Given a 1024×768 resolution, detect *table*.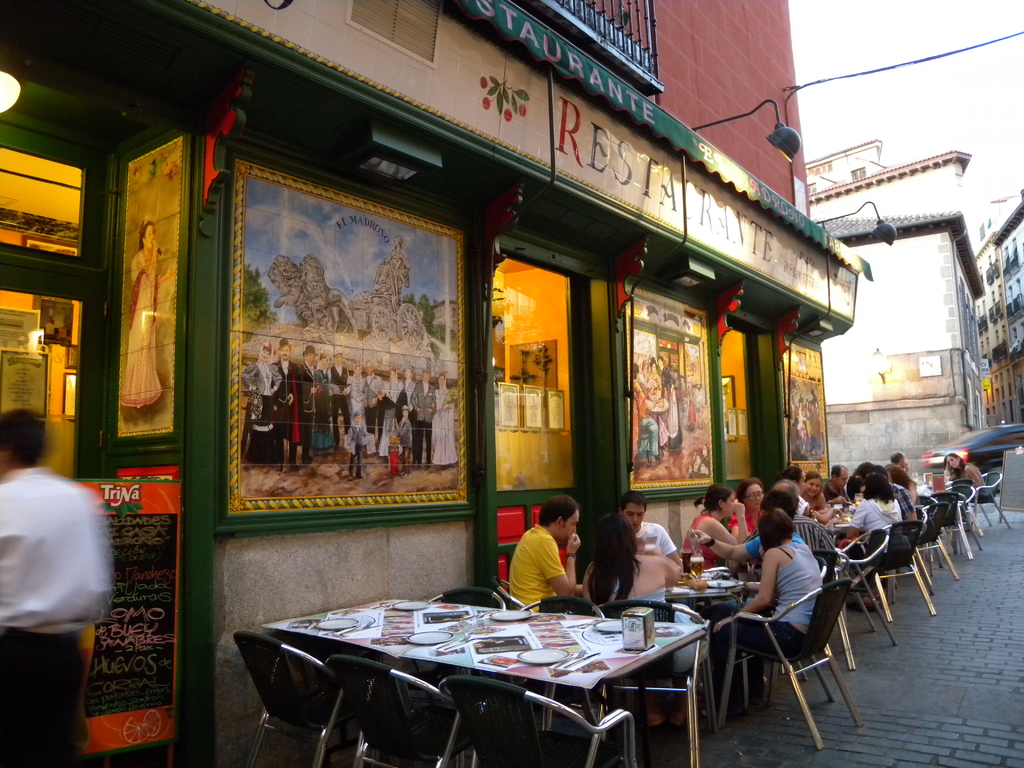
bbox(662, 569, 764, 700).
